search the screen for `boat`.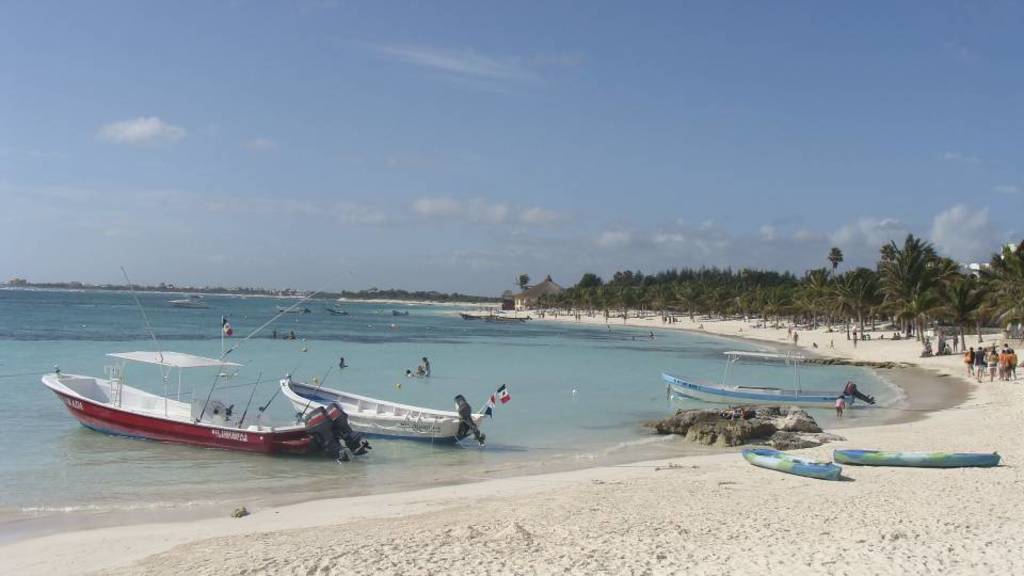
Found at [x1=318, y1=298, x2=350, y2=323].
